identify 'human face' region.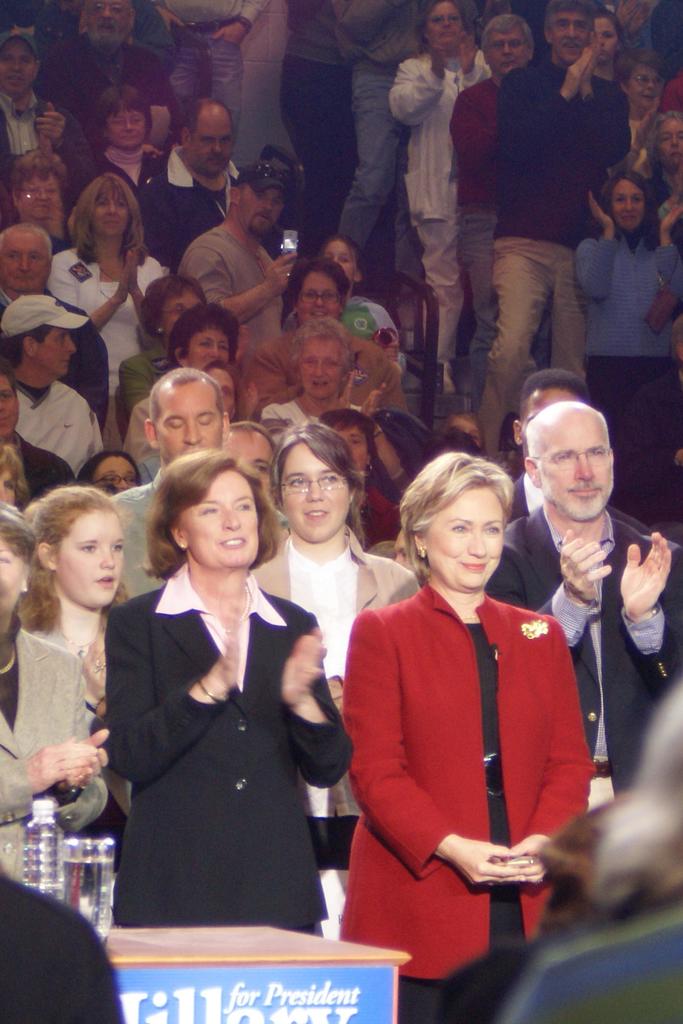
Region: 0,369,22,438.
